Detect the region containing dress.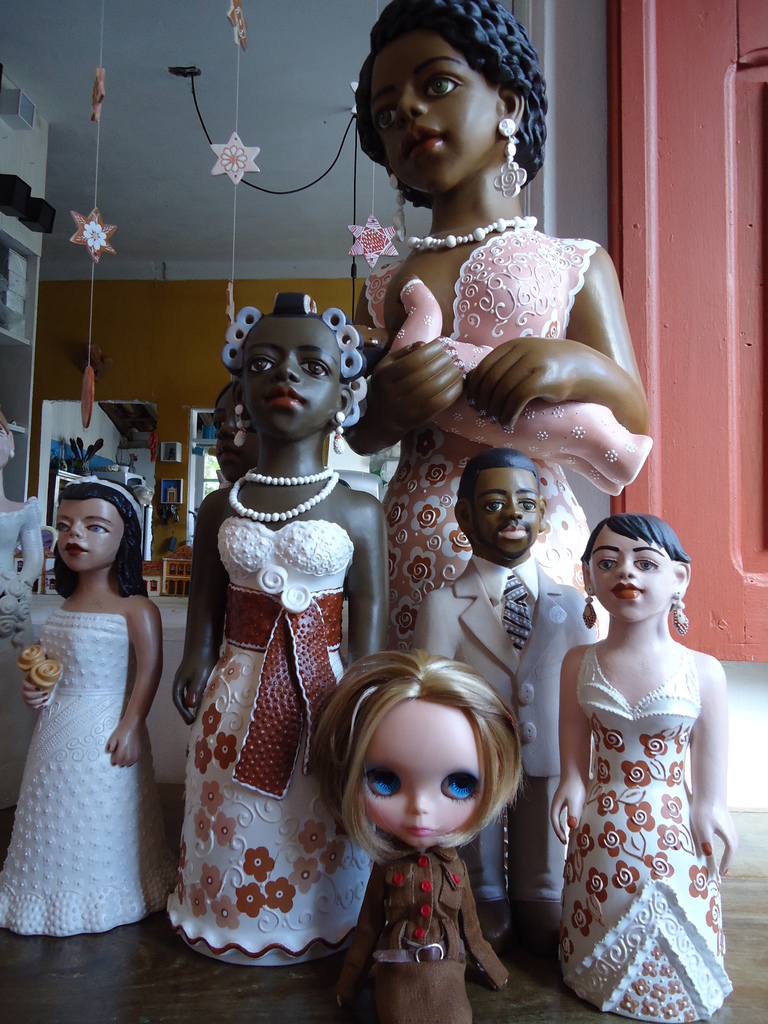
164,517,376,968.
